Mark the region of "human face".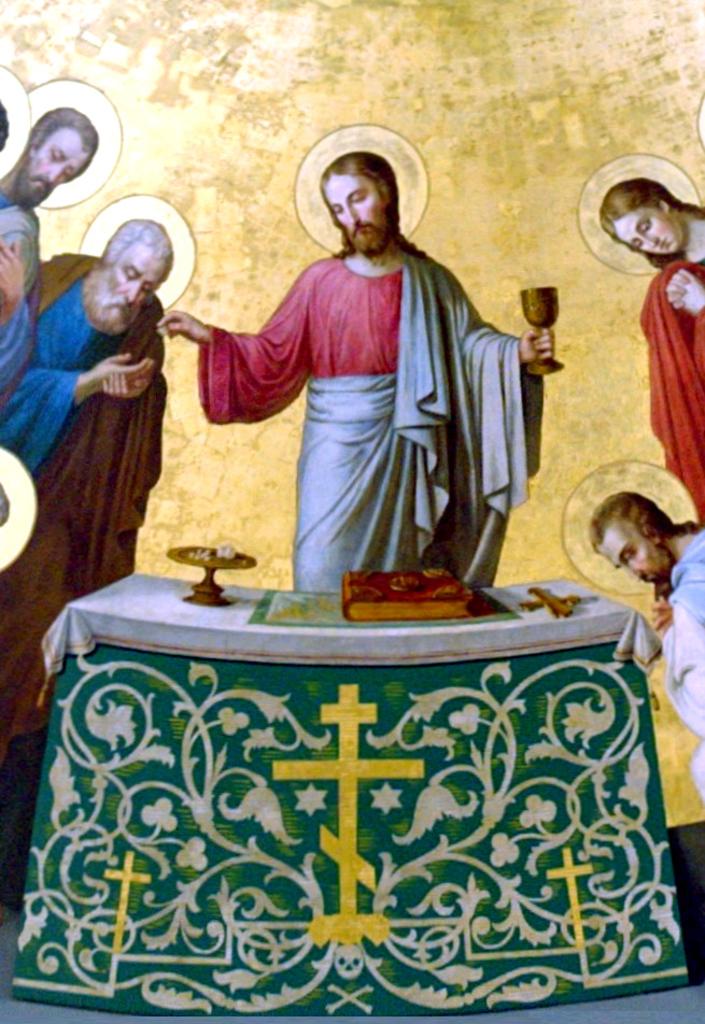
Region: [611, 197, 682, 257].
